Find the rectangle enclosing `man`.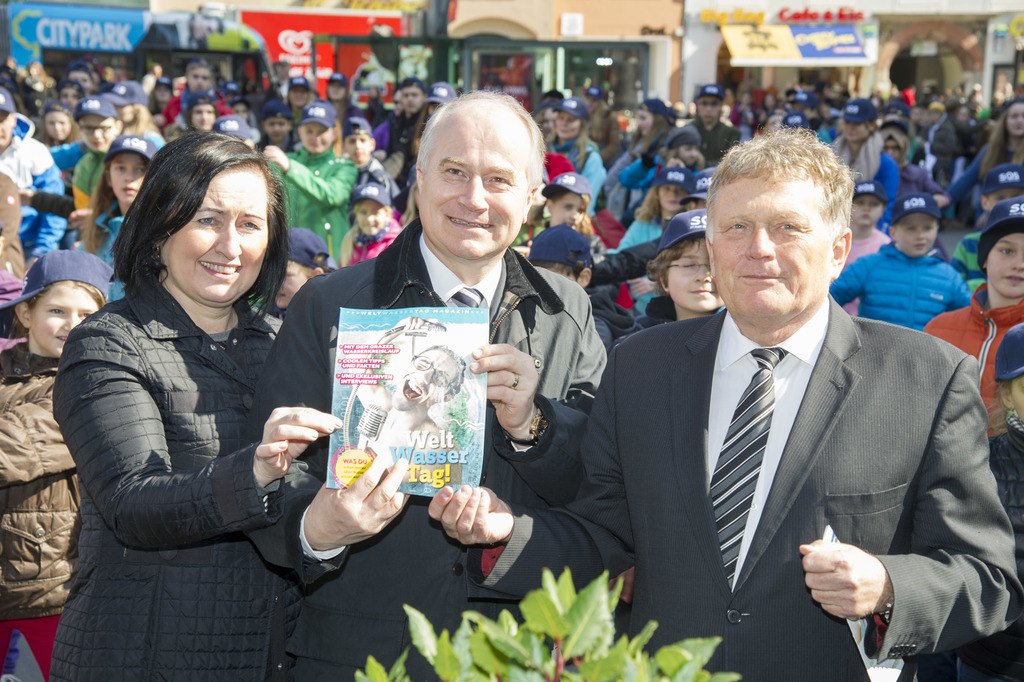
box=[654, 83, 745, 166].
